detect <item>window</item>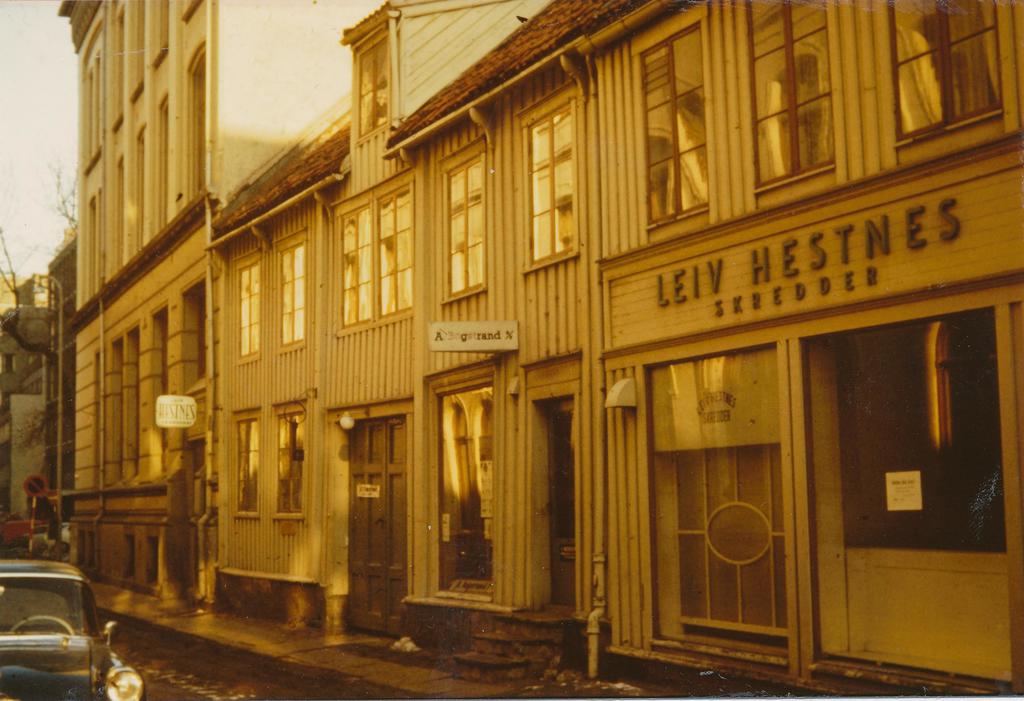
BBox(438, 151, 494, 302)
